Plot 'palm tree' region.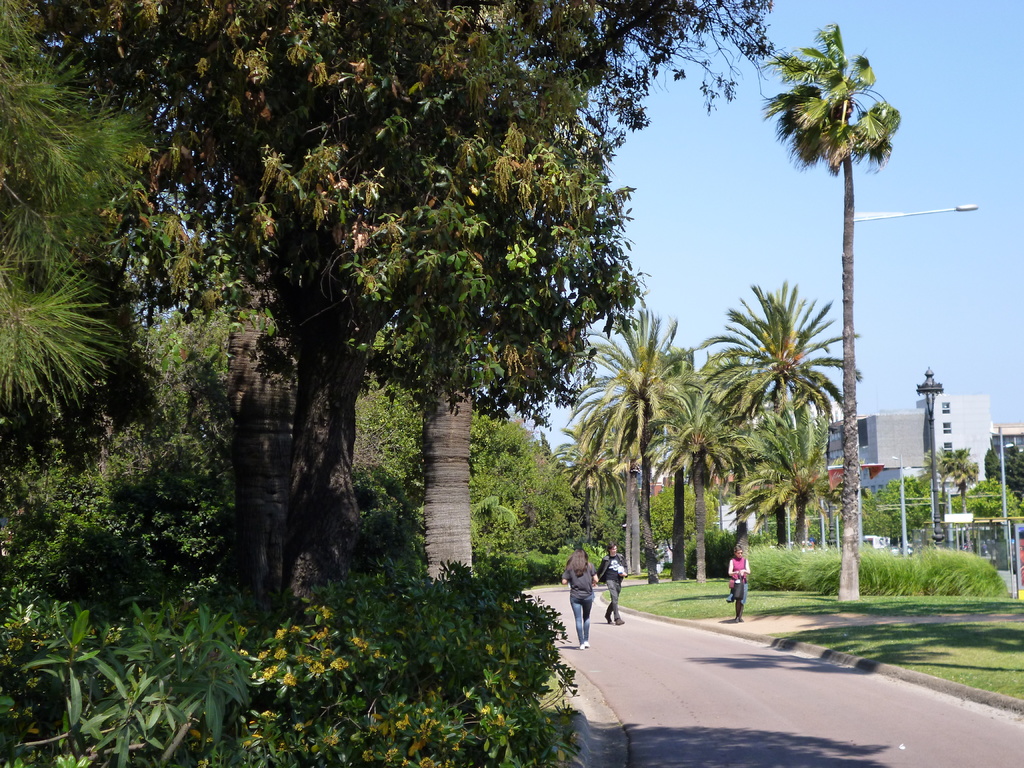
Plotted at [762, 31, 900, 596].
